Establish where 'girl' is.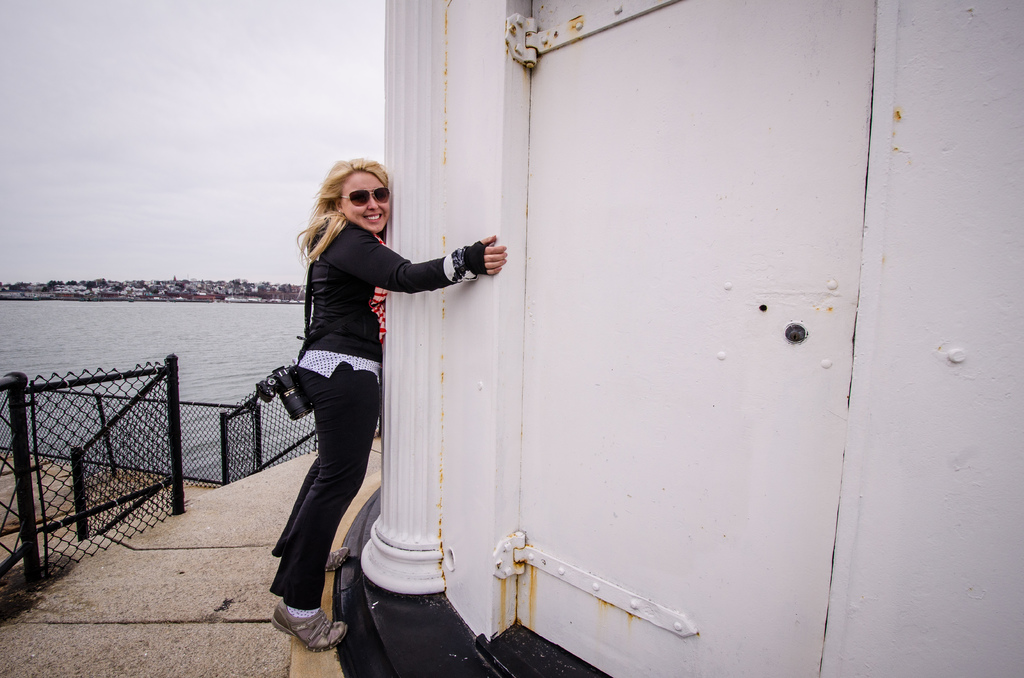
Established at x1=271, y1=162, x2=506, y2=647.
